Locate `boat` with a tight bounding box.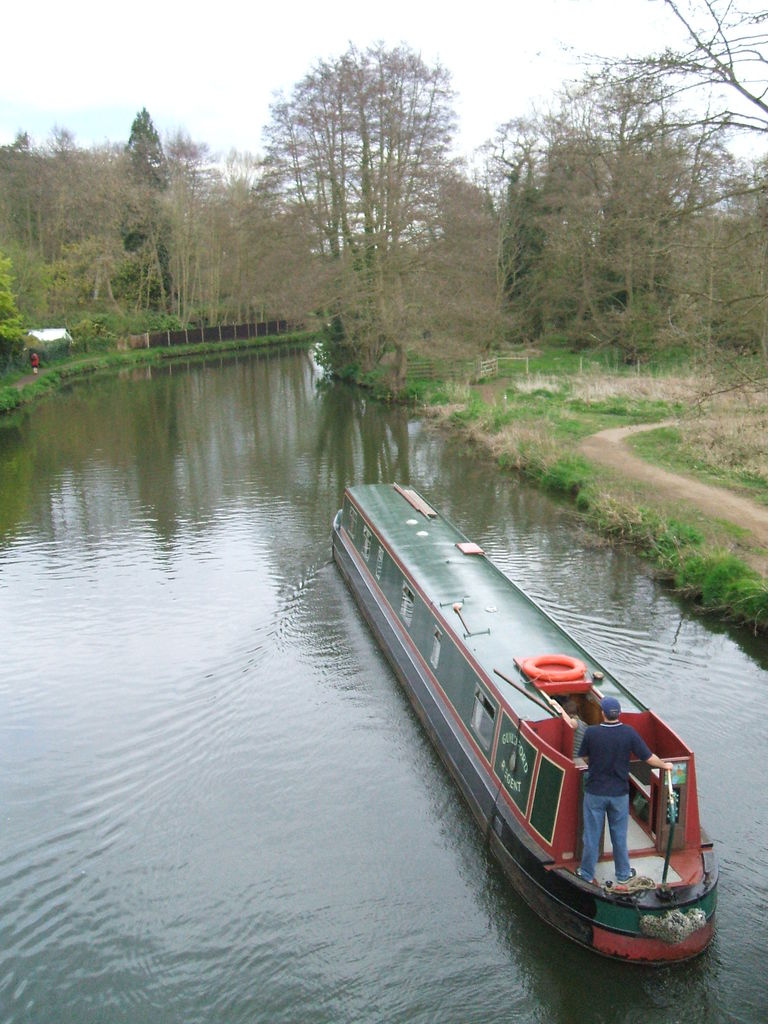
(x1=335, y1=461, x2=746, y2=971).
